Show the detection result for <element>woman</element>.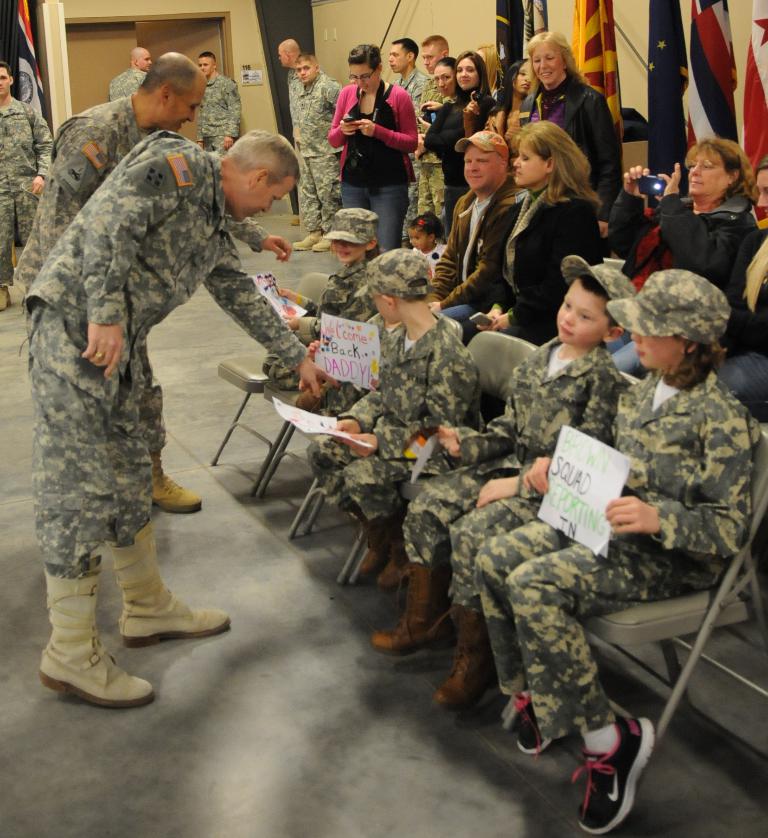
<box>417,54,461,145</box>.
